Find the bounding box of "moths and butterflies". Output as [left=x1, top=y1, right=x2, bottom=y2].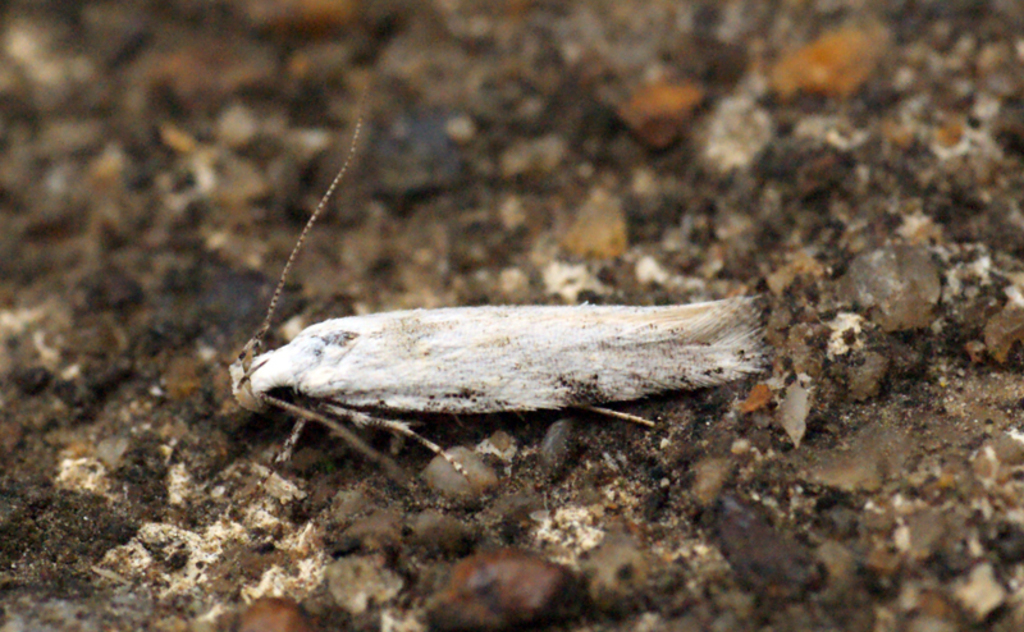
[left=227, top=82, right=777, bottom=516].
